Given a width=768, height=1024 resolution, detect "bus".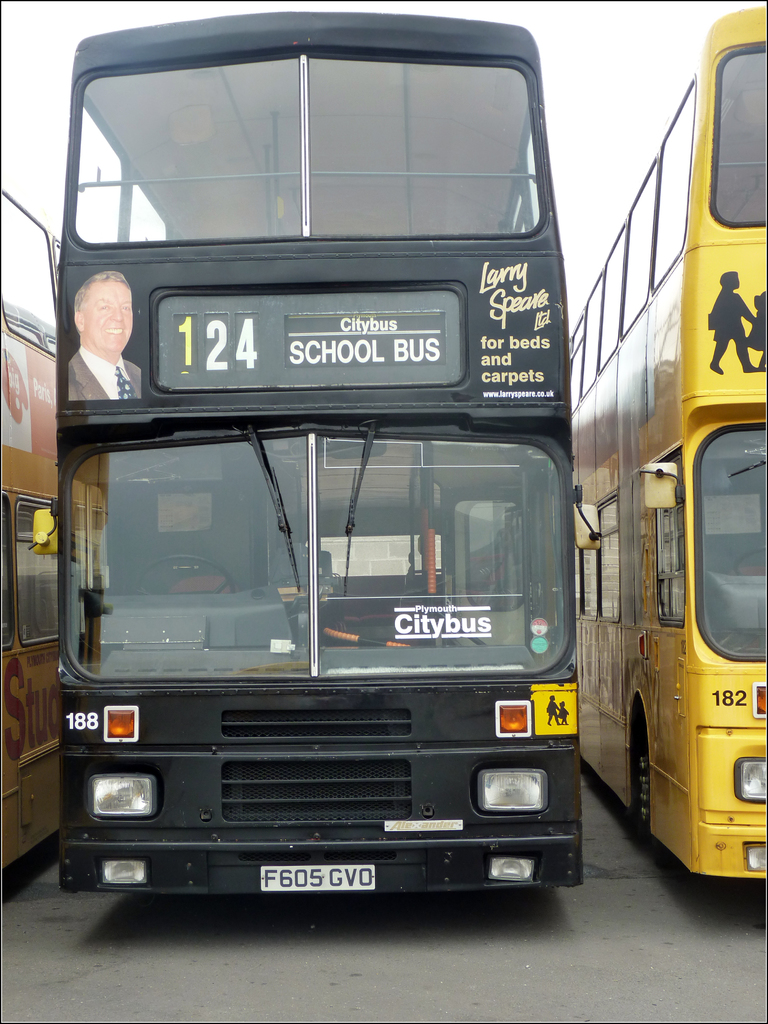
box(569, 1, 767, 882).
